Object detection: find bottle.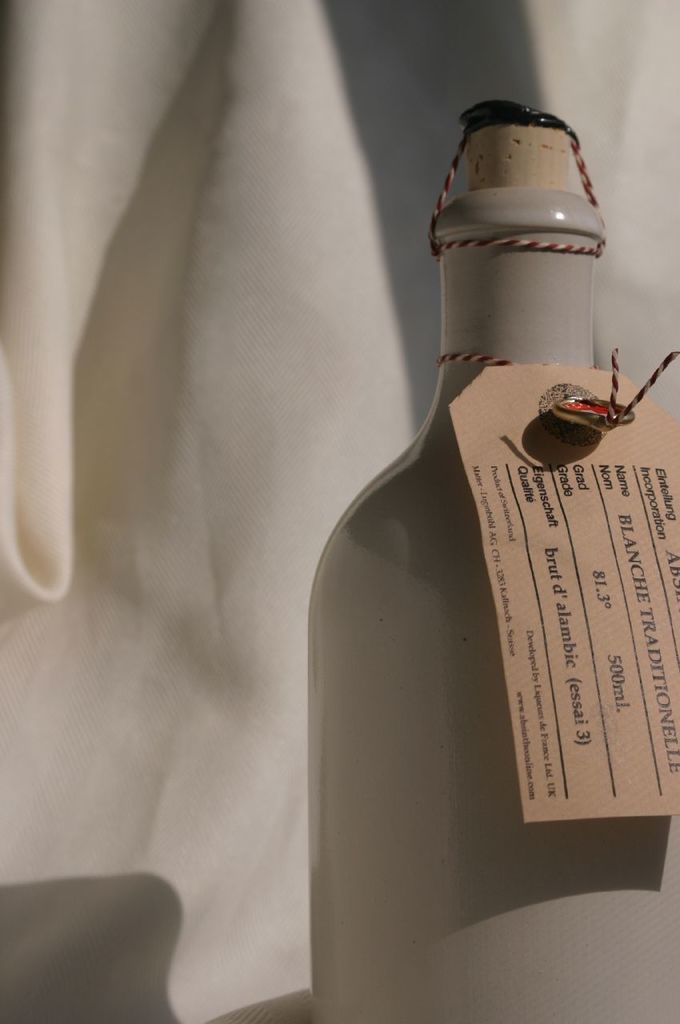
(left=304, top=102, right=679, bottom=1023).
